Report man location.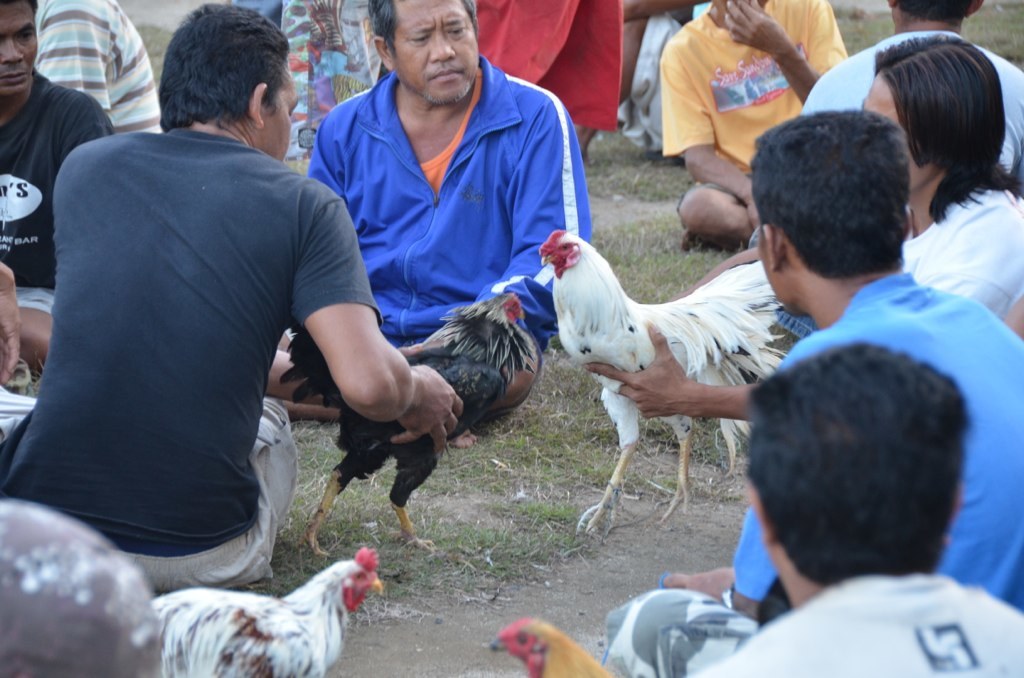
Report: detection(675, 344, 1023, 677).
